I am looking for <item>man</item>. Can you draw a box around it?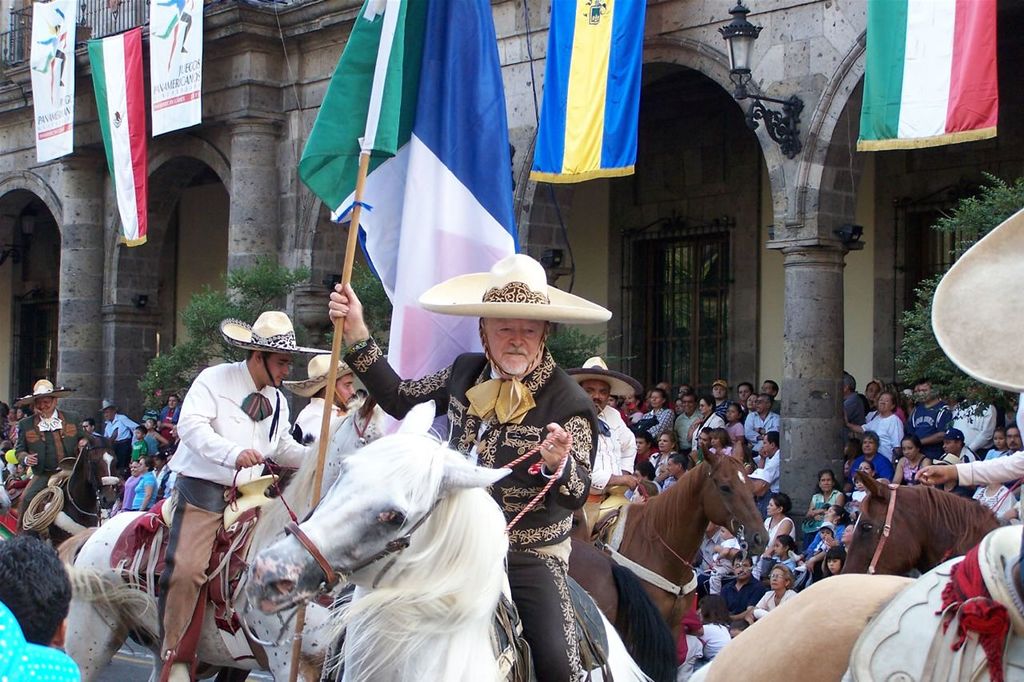
Sure, the bounding box is x1=996 y1=419 x2=1023 y2=457.
